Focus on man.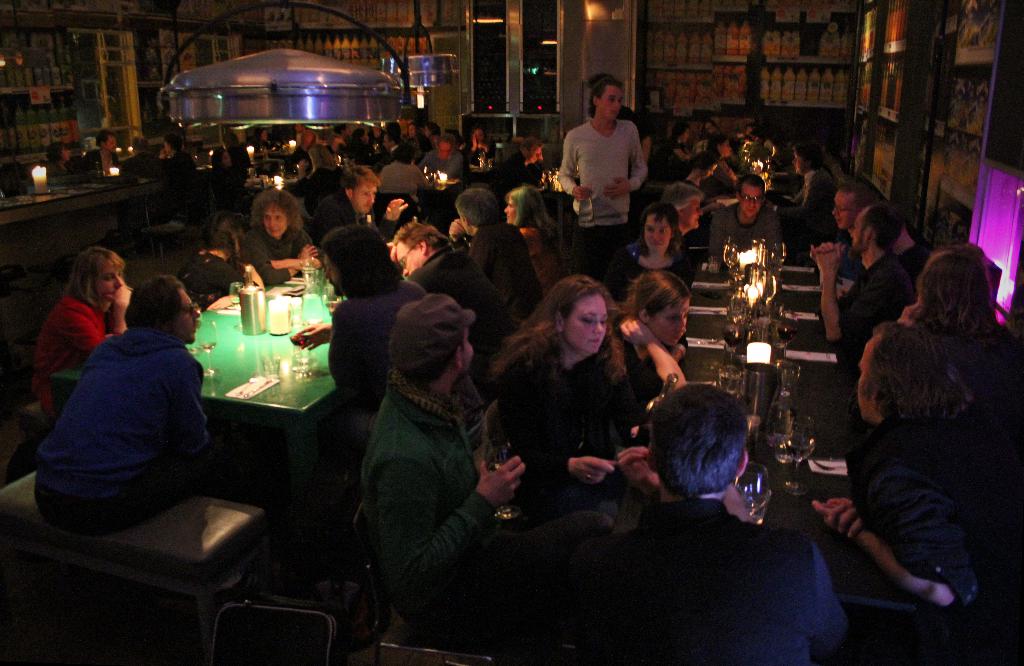
Focused at <region>830, 180, 913, 267</region>.
